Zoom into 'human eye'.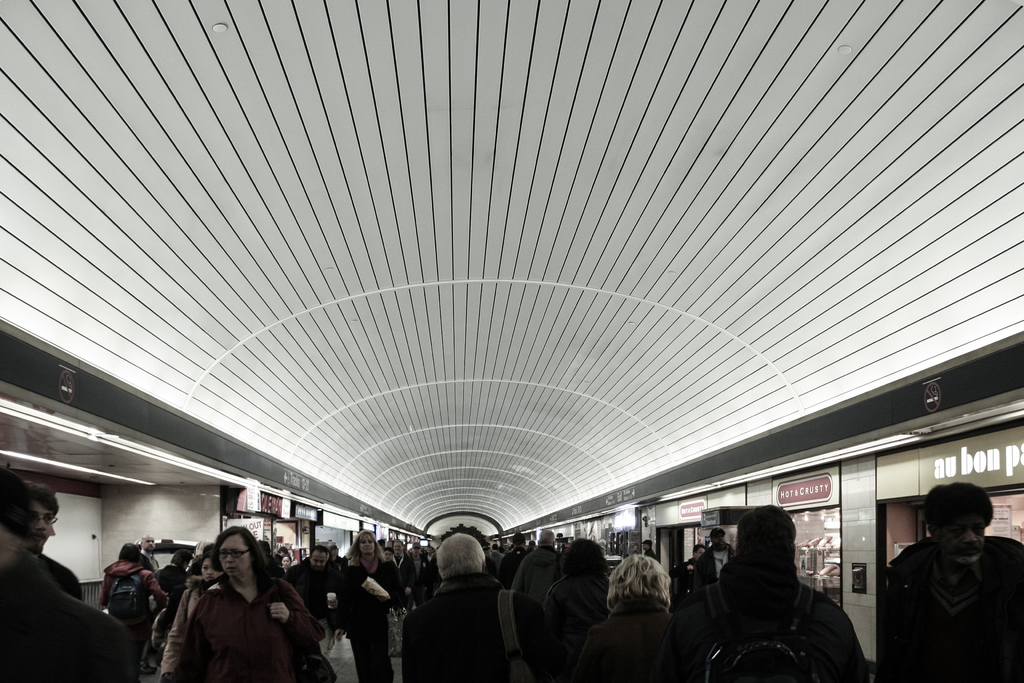
Zoom target: (28, 514, 37, 523).
